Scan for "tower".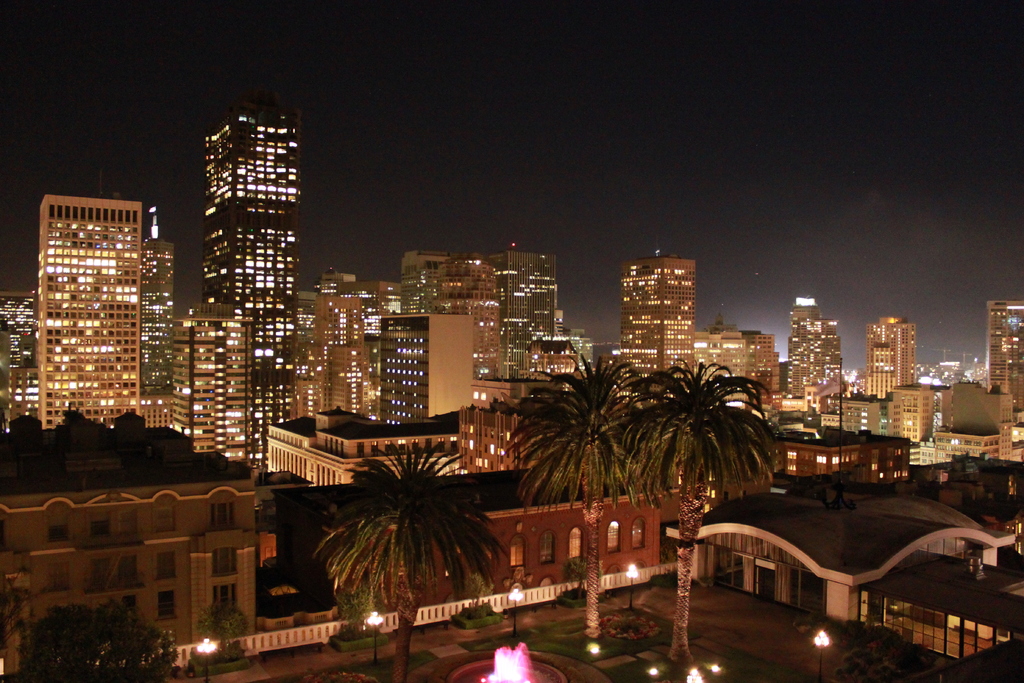
Scan result: bbox=(201, 106, 292, 472).
